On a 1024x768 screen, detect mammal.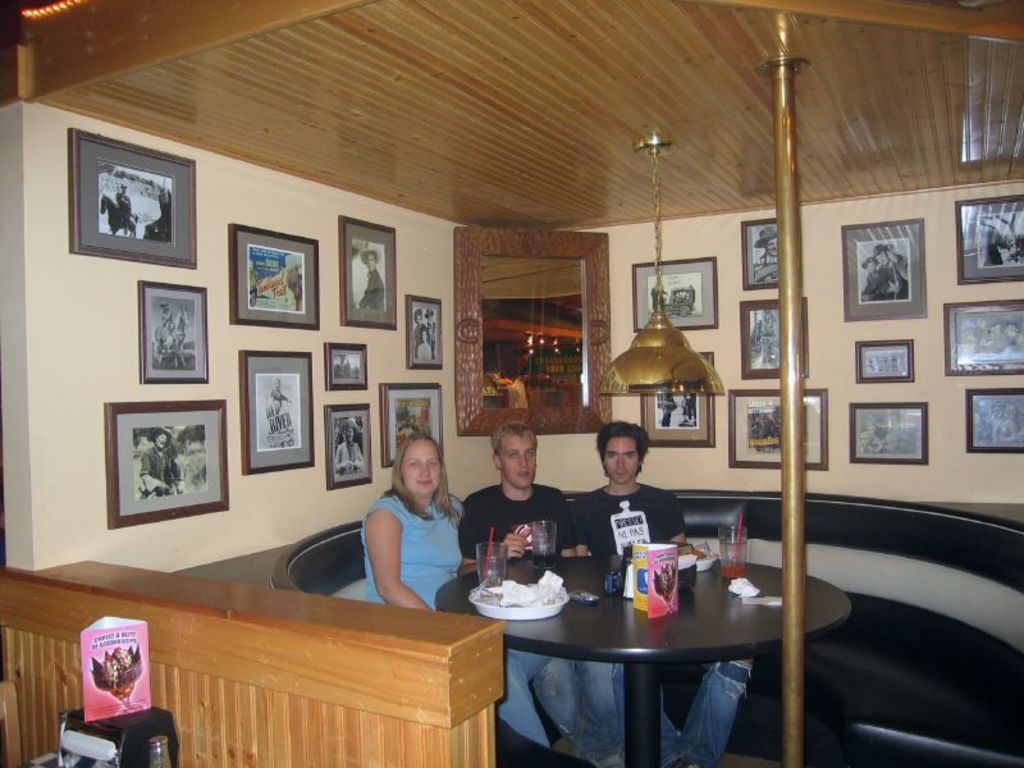
(x1=100, y1=189, x2=141, y2=239).
